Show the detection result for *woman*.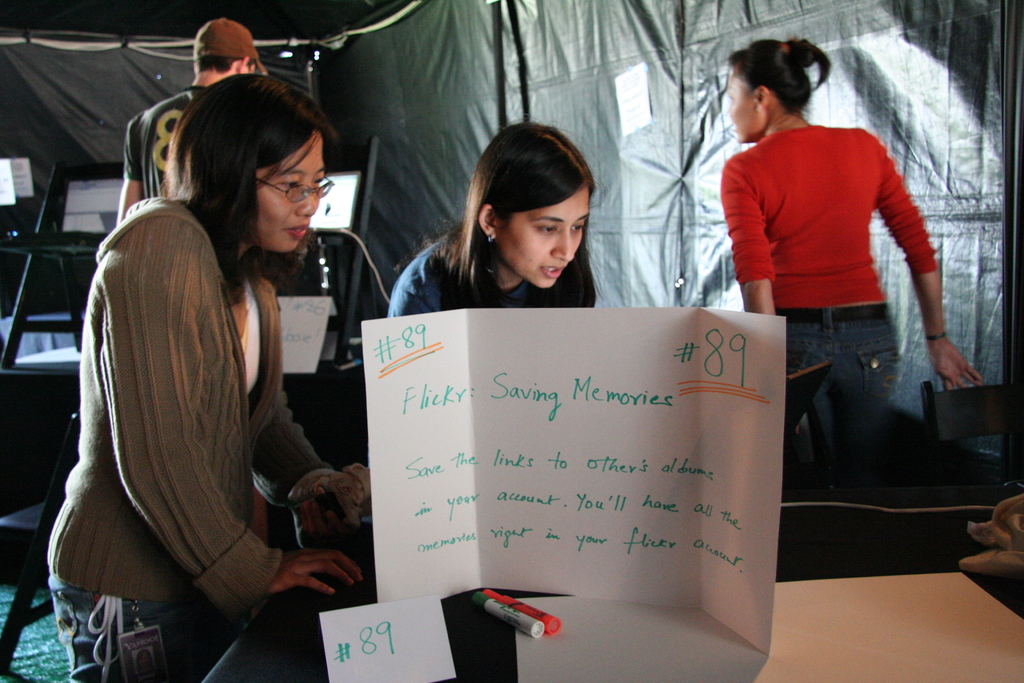
Rect(59, 56, 358, 682).
